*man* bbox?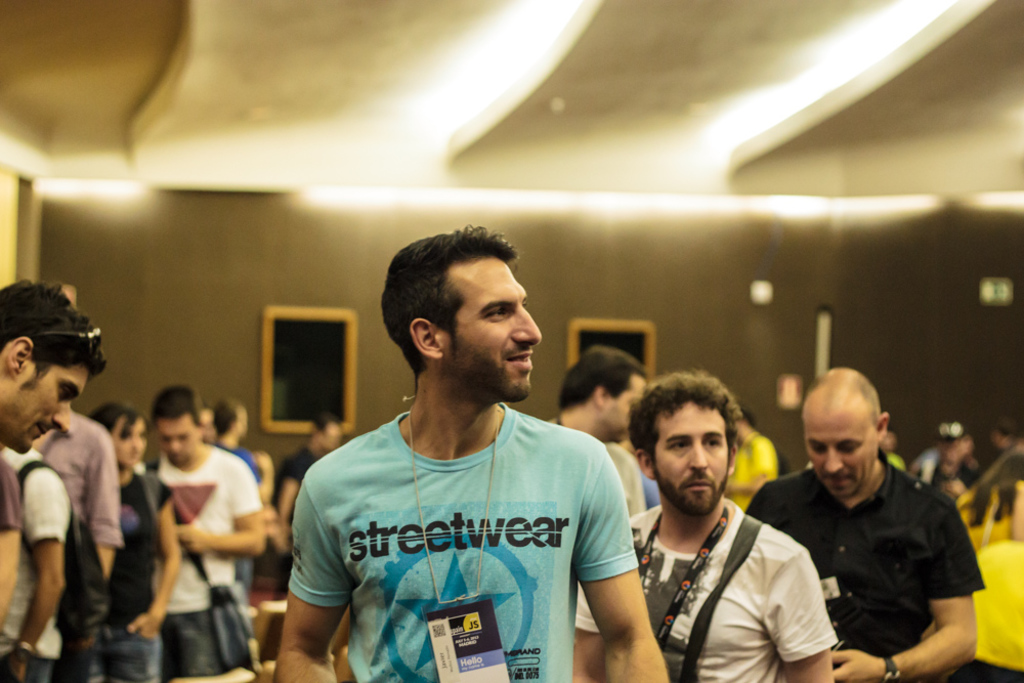
bbox=(0, 278, 110, 457)
